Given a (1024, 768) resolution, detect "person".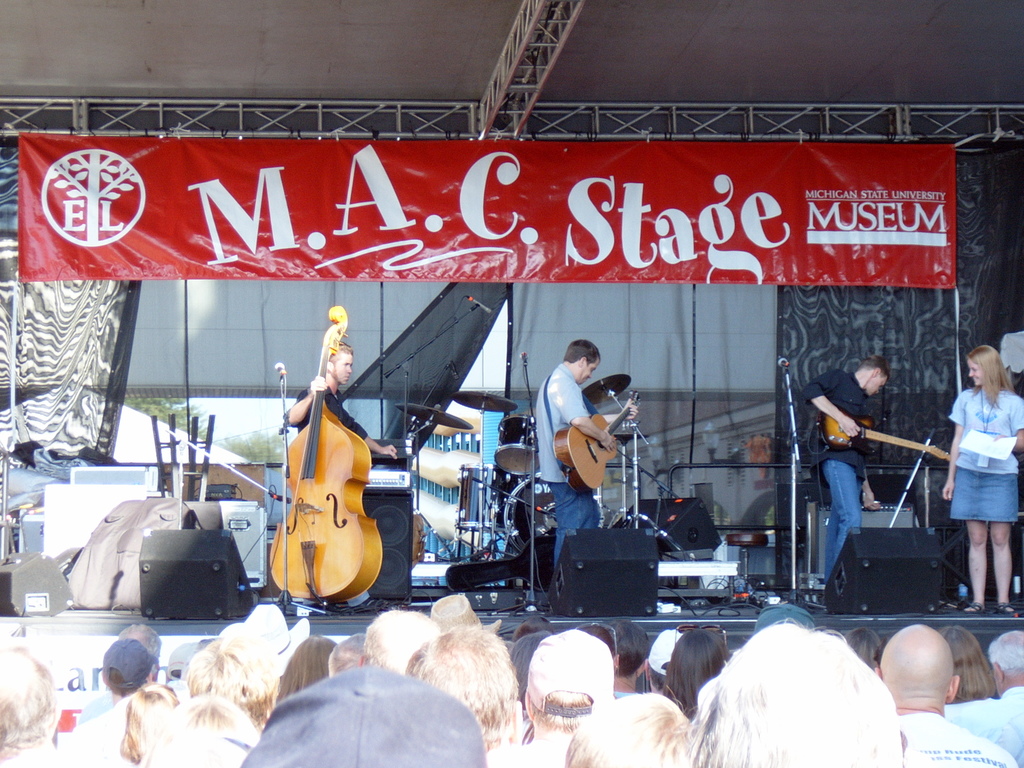
crop(935, 341, 1023, 610).
